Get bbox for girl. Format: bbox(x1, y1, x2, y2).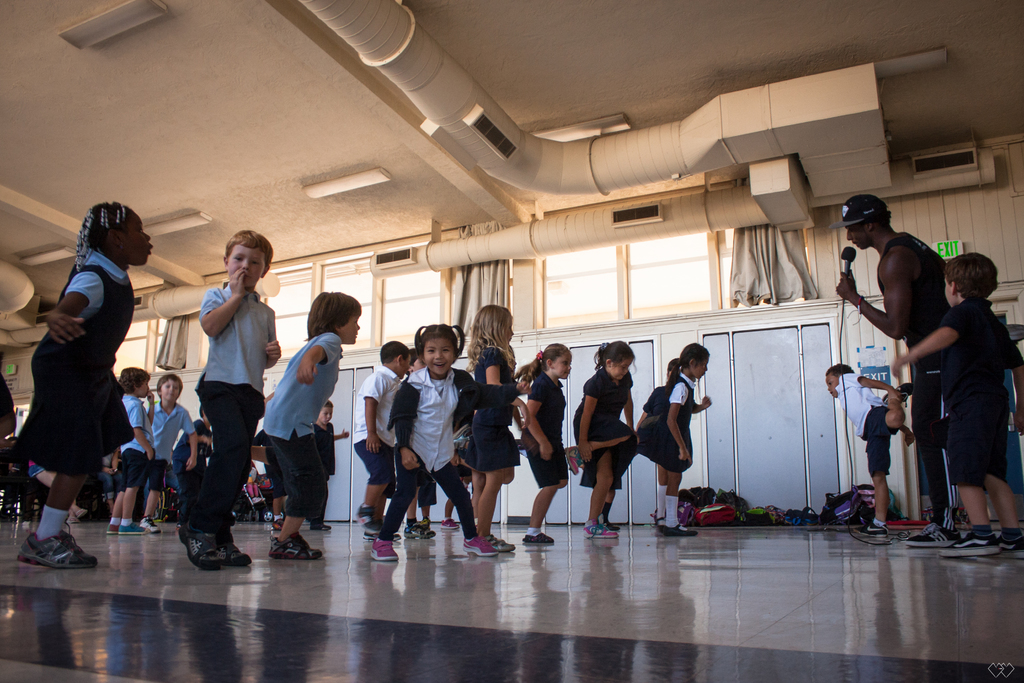
bbox(467, 303, 527, 552).
